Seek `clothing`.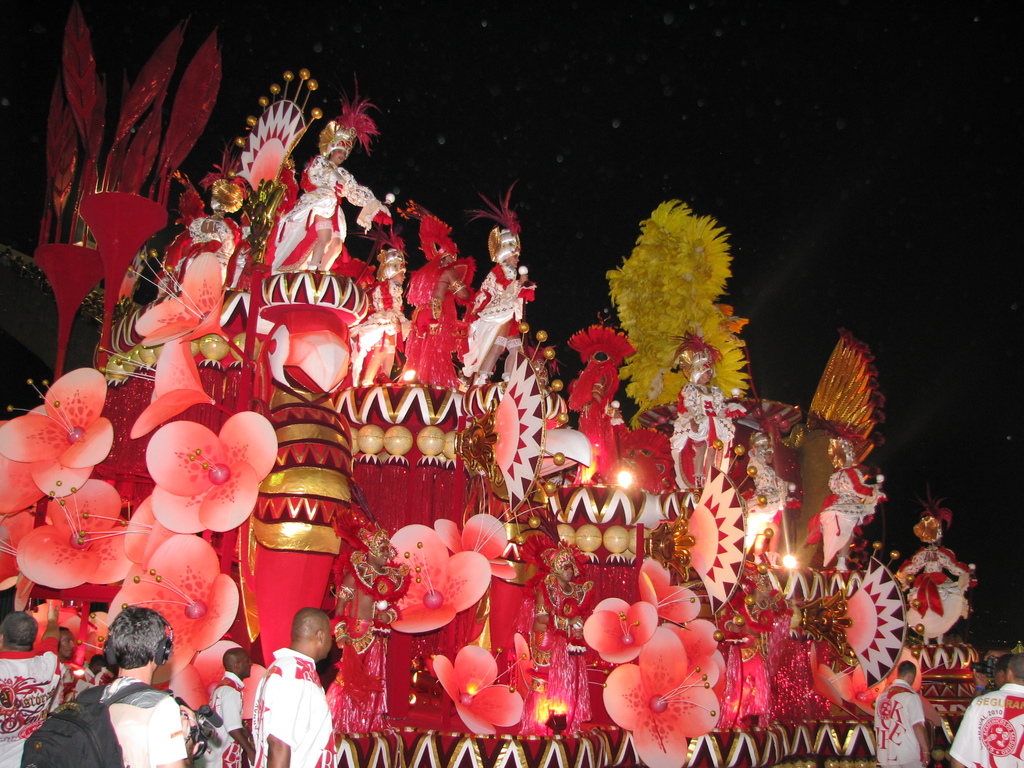
(left=348, top=284, right=415, bottom=382).
